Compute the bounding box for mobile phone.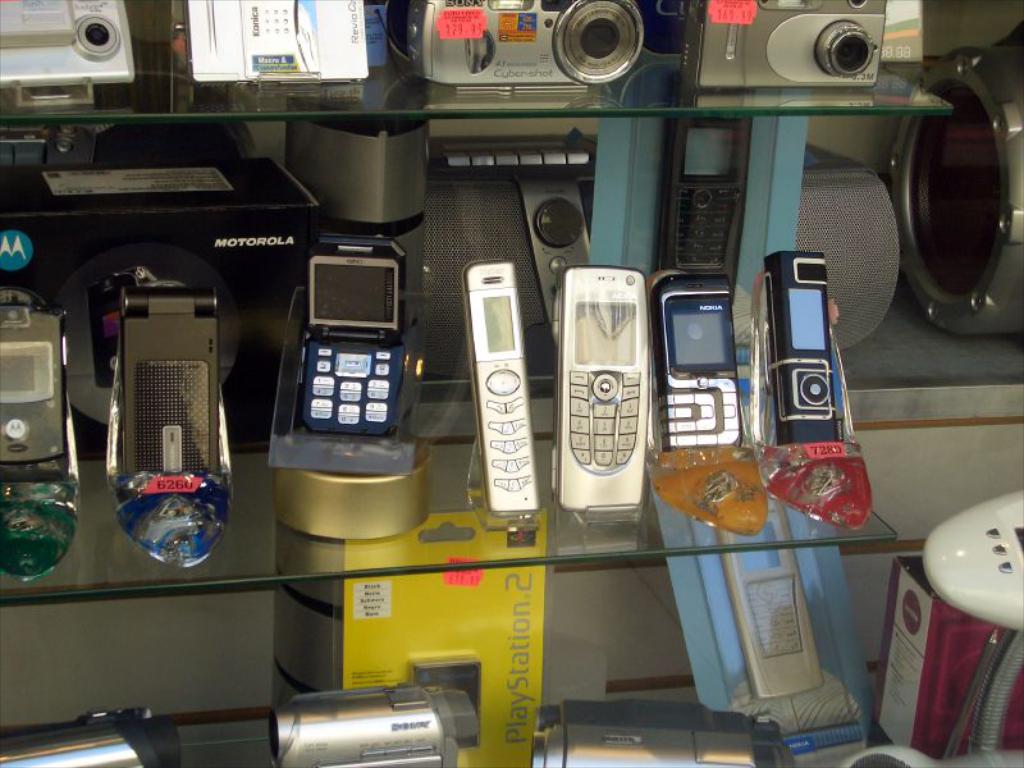
bbox(122, 285, 221, 472).
